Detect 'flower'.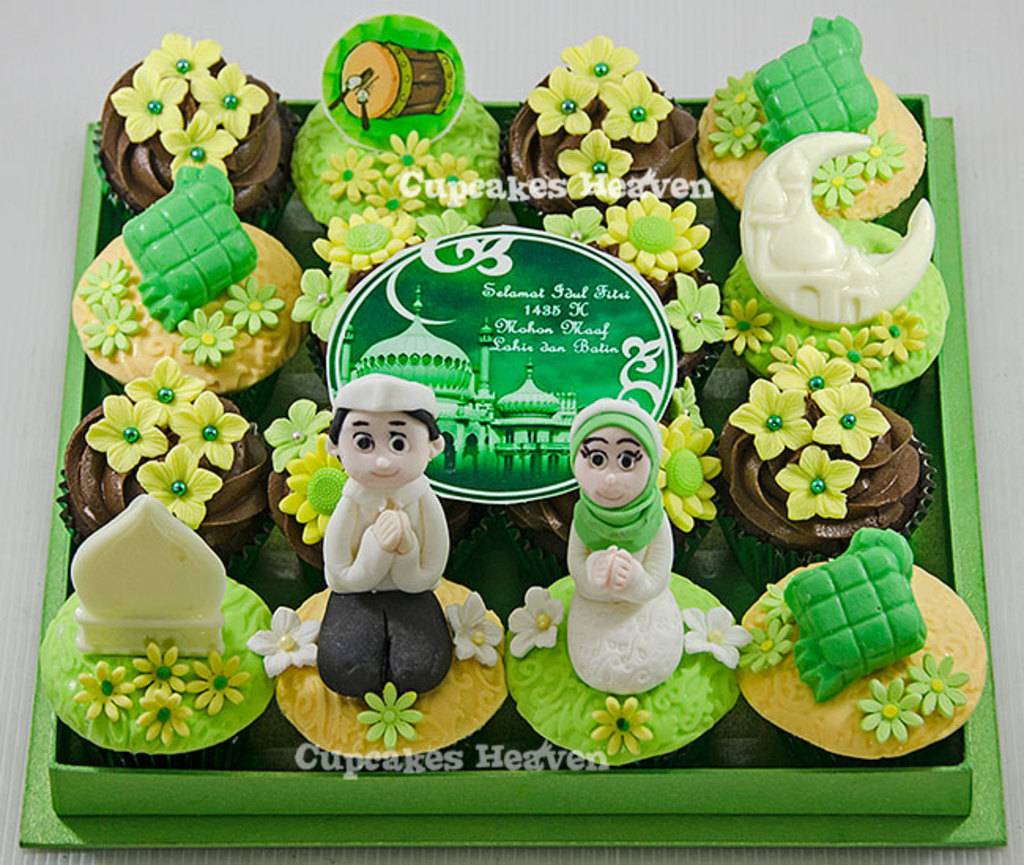
Detected at (137,444,221,533).
